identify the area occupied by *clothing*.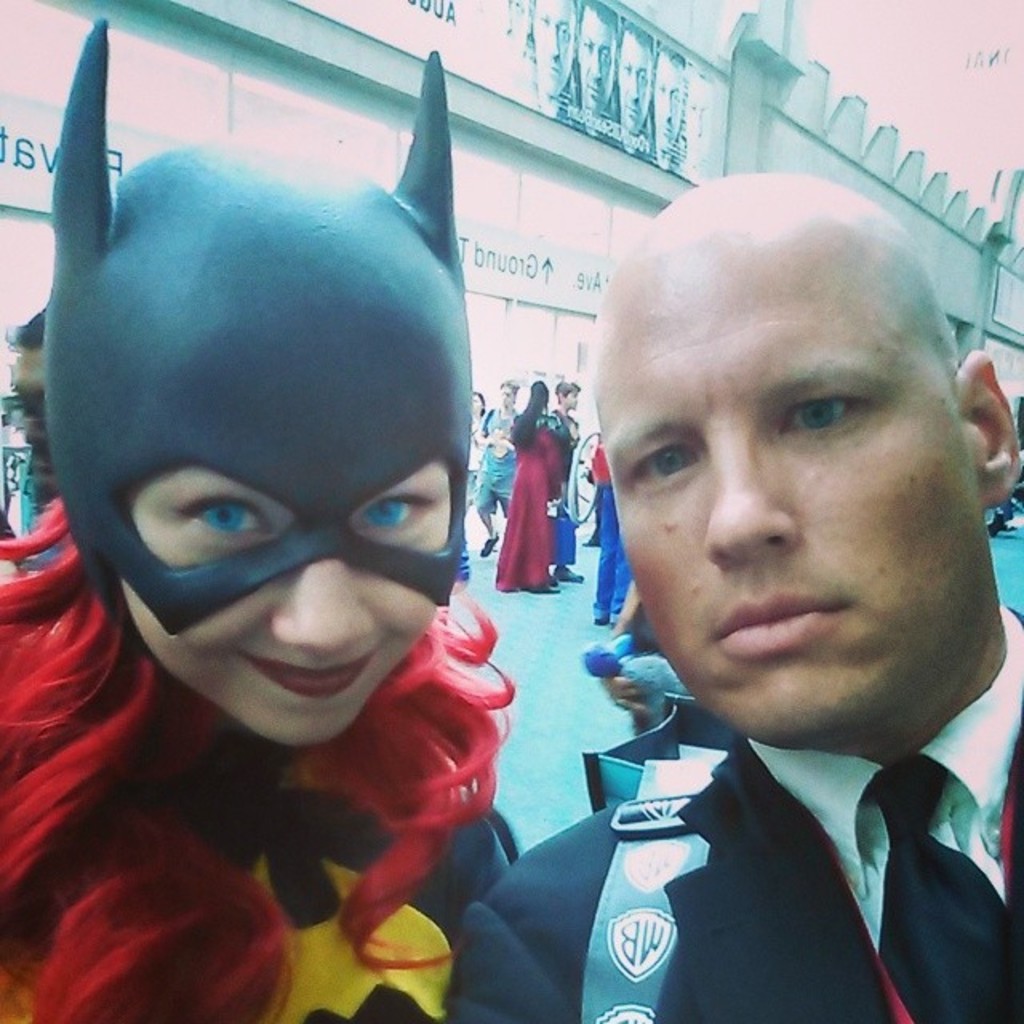
Area: 5/494/520/1021.
